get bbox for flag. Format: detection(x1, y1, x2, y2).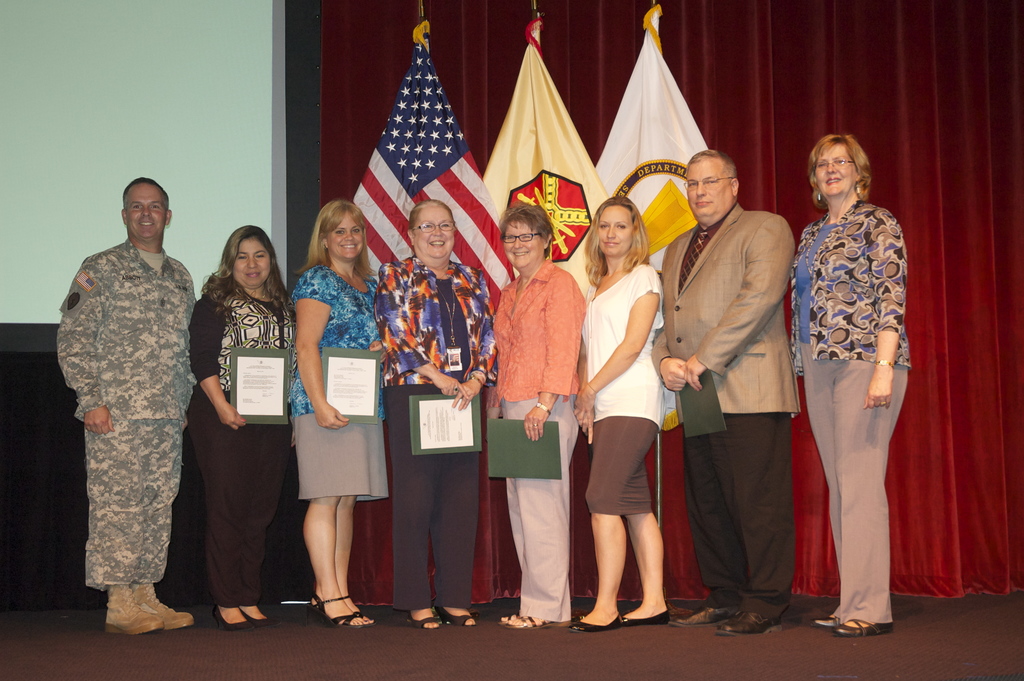
detection(587, 0, 751, 432).
